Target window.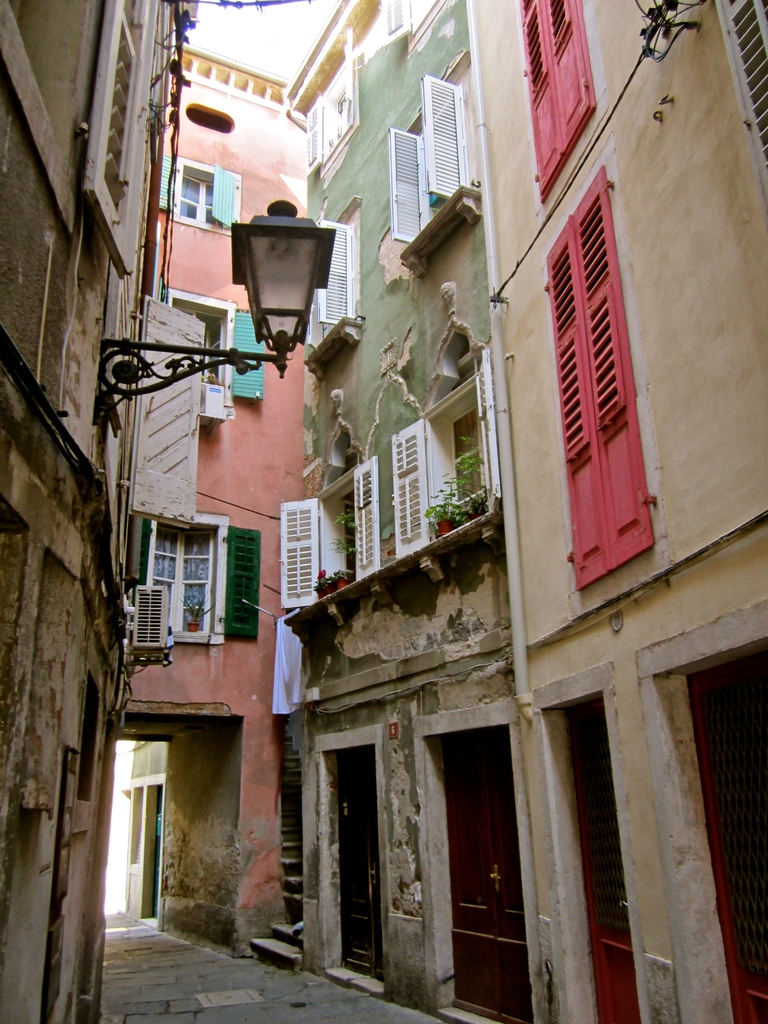
Target region: pyautogui.locateOnScreen(143, 514, 227, 649).
